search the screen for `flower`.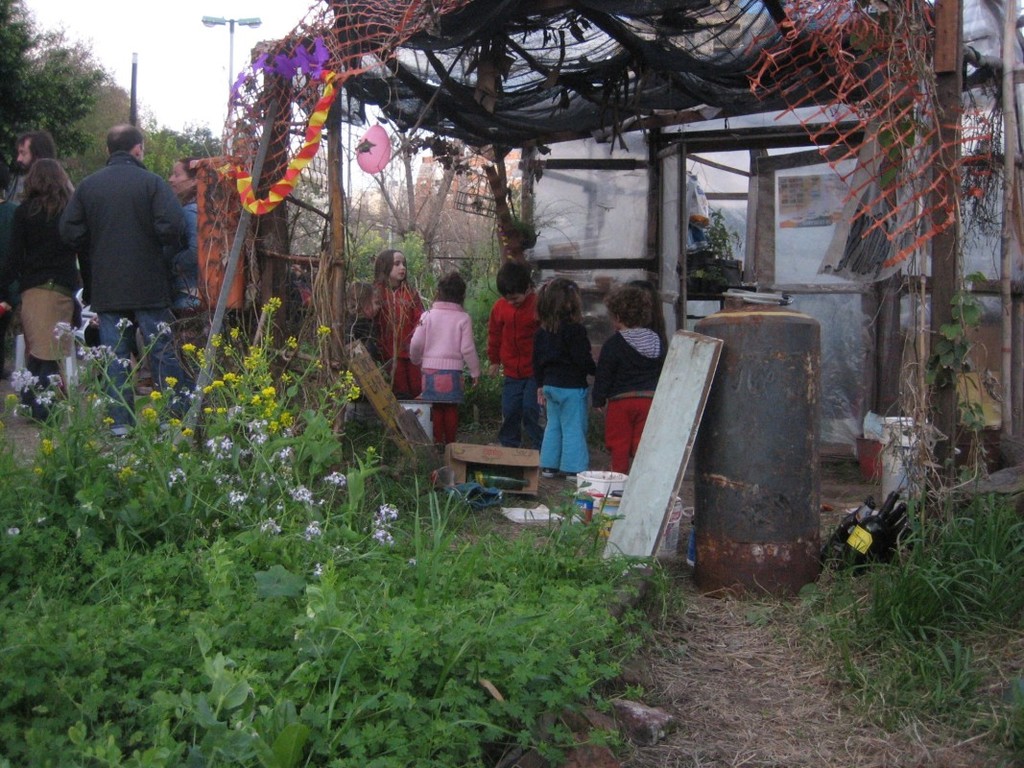
Found at 304/516/328/540.
